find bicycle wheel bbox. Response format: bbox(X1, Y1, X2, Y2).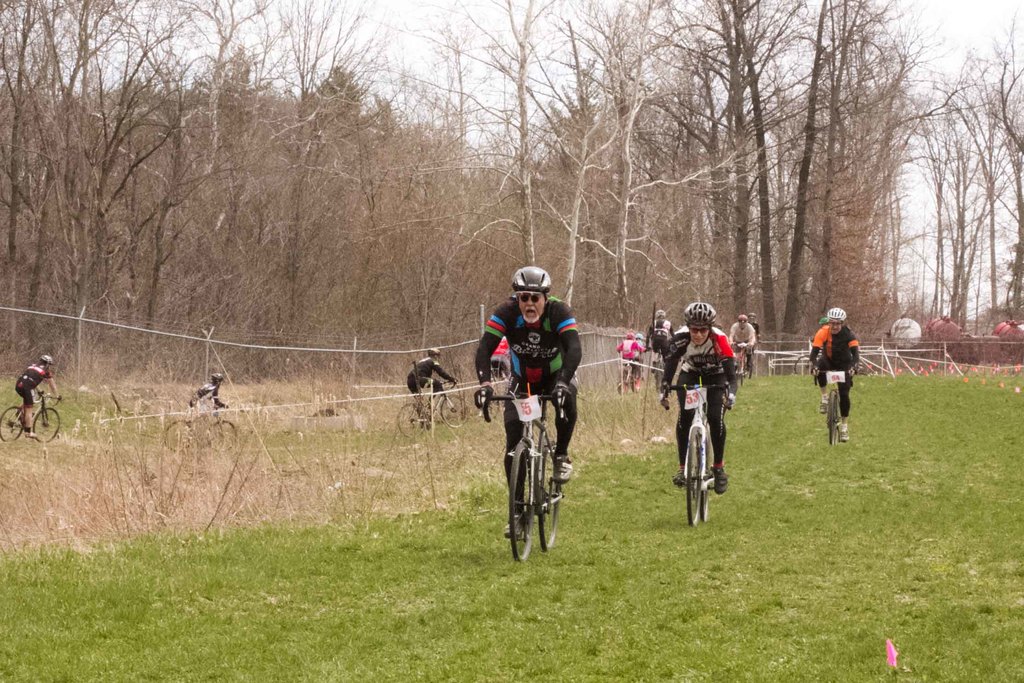
bbox(396, 400, 436, 437).
